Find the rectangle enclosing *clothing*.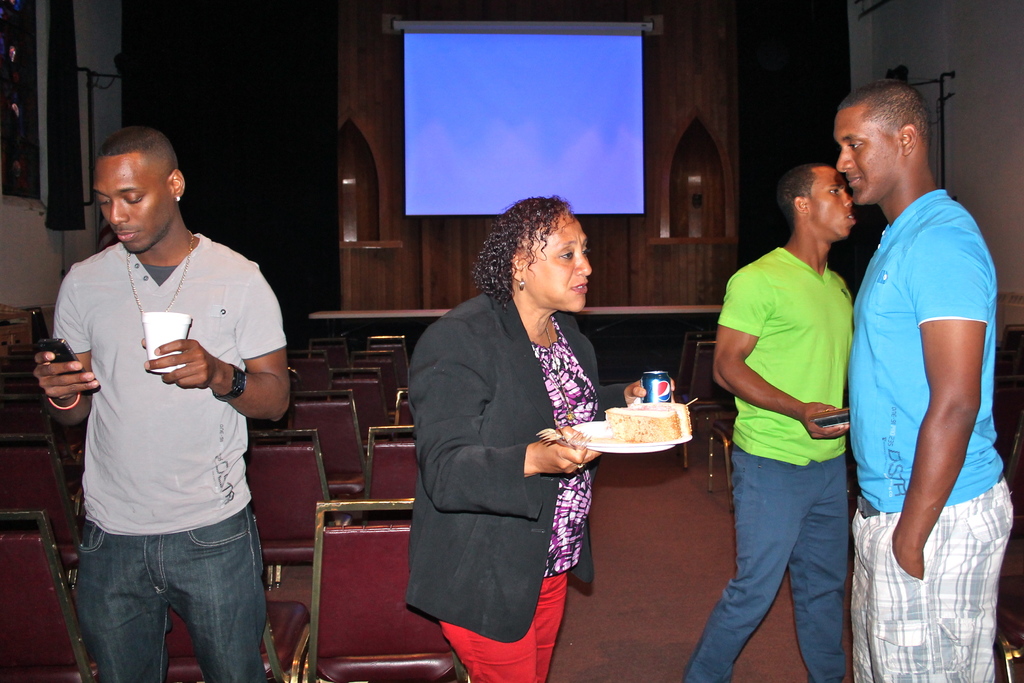
select_region(402, 281, 592, 682).
